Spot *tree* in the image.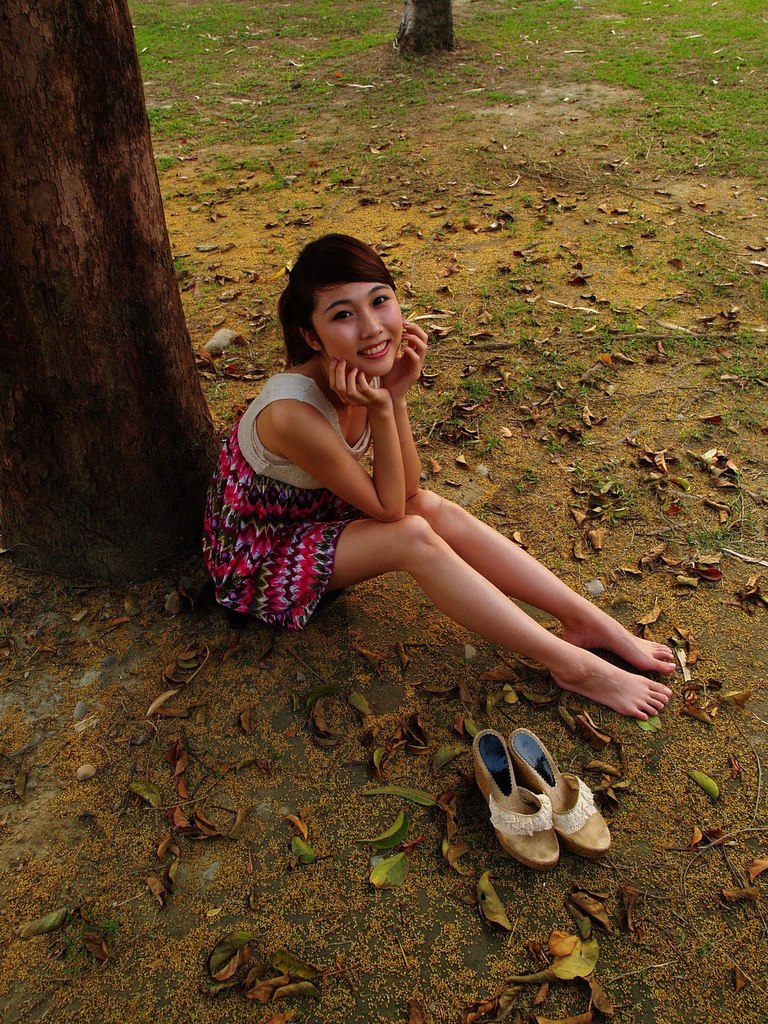
*tree* found at <region>20, 0, 230, 598</region>.
